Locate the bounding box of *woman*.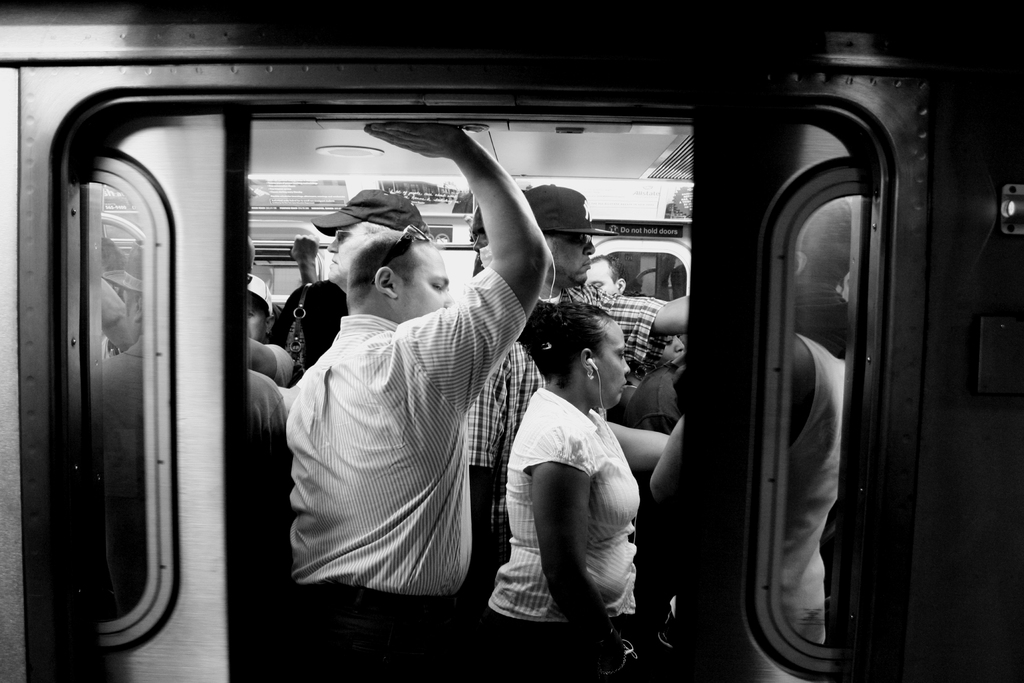
Bounding box: detection(478, 295, 668, 655).
